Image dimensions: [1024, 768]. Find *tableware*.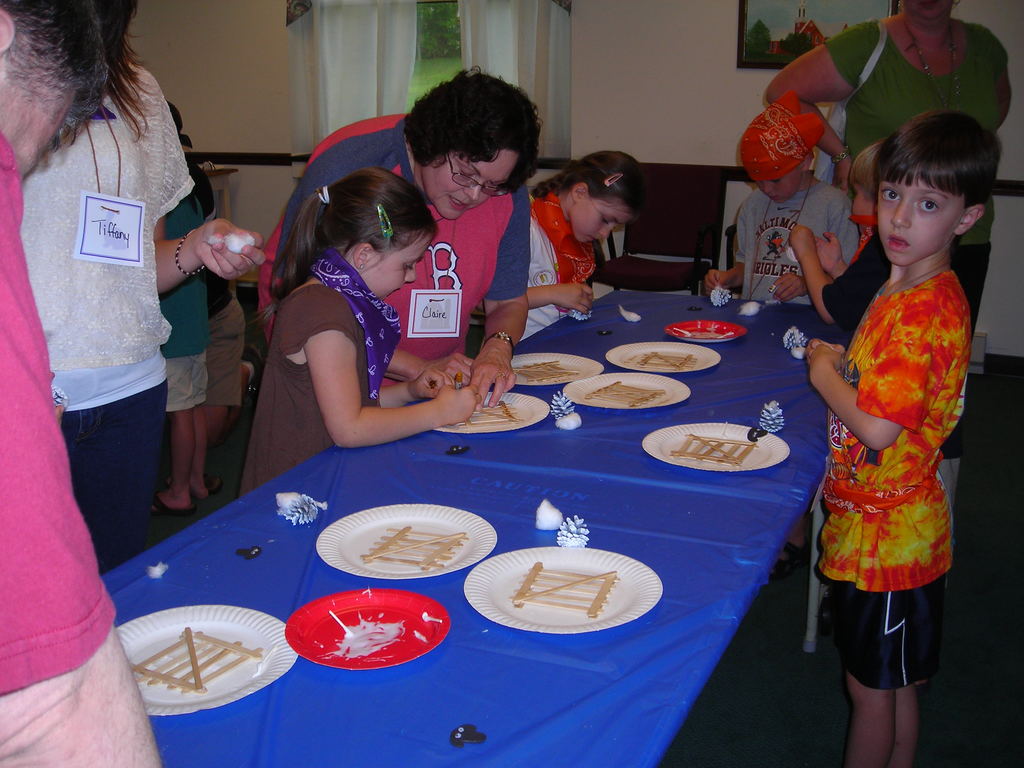
<bbox>663, 321, 742, 346</bbox>.
